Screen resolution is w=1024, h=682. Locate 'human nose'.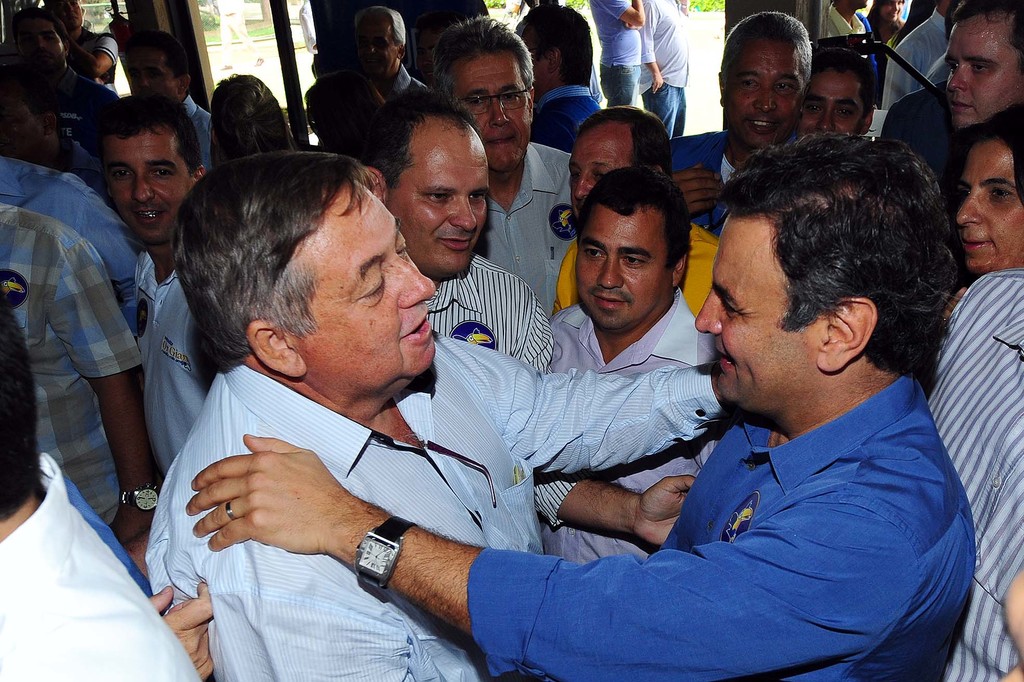
(957,191,980,226).
